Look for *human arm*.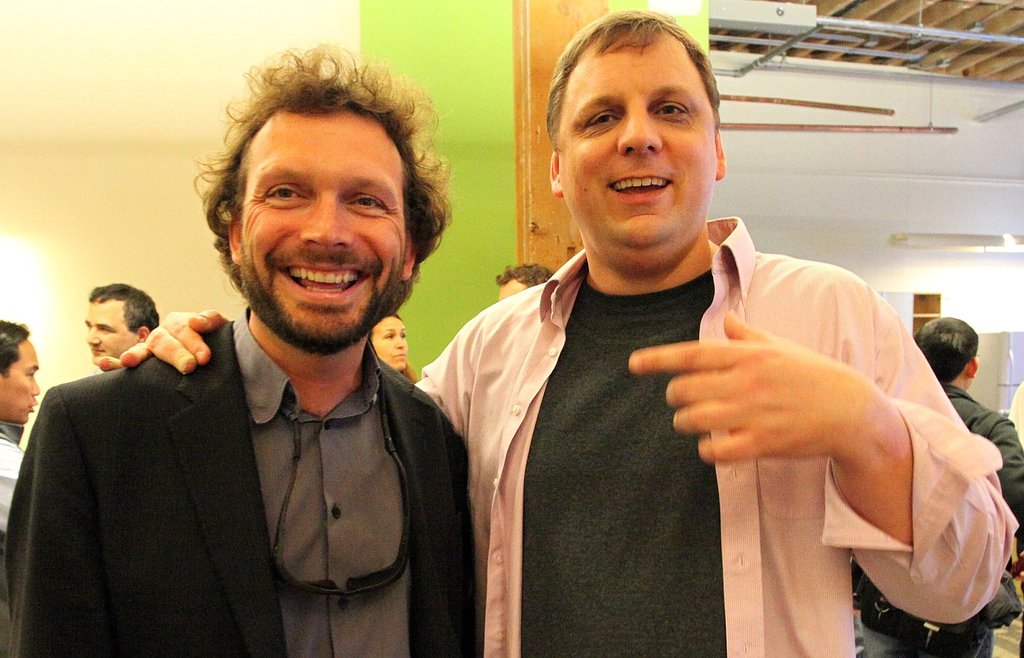
Found: bbox=(3, 379, 115, 657).
